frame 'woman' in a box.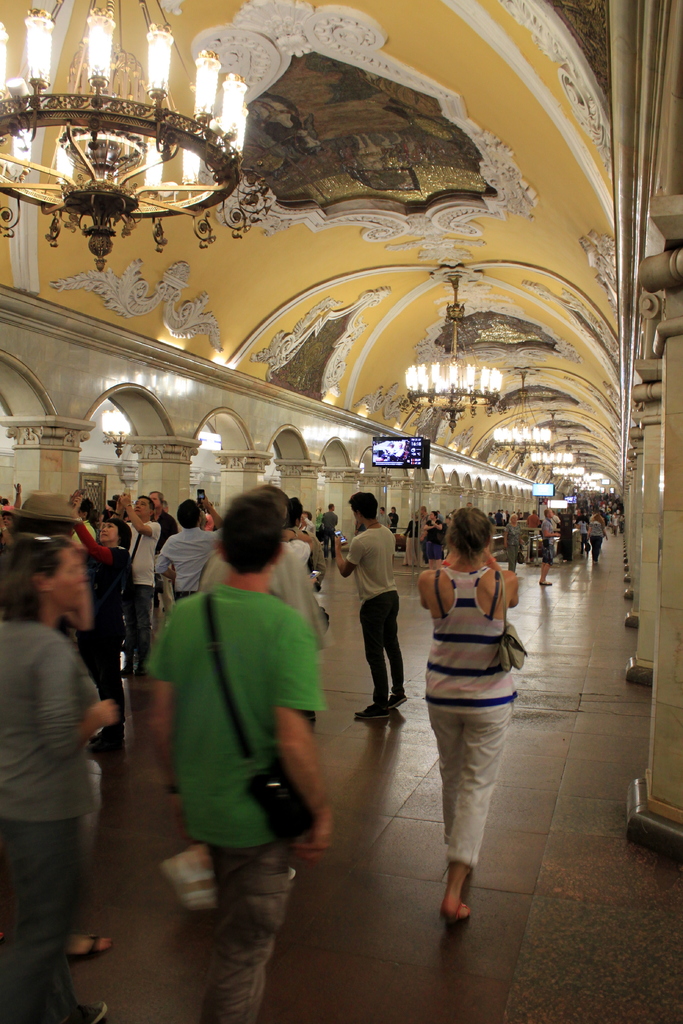
crop(416, 504, 522, 920).
